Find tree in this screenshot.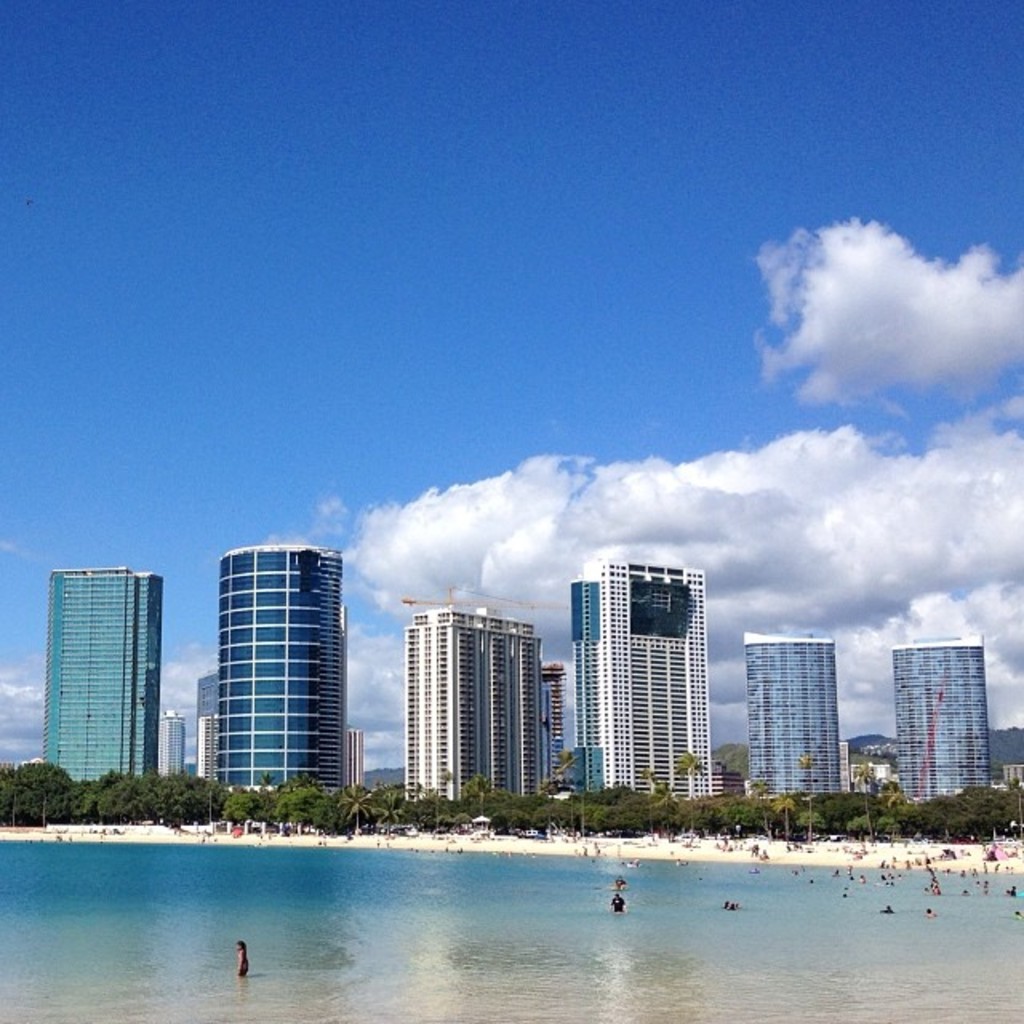
The bounding box for tree is region(224, 787, 267, 822).
